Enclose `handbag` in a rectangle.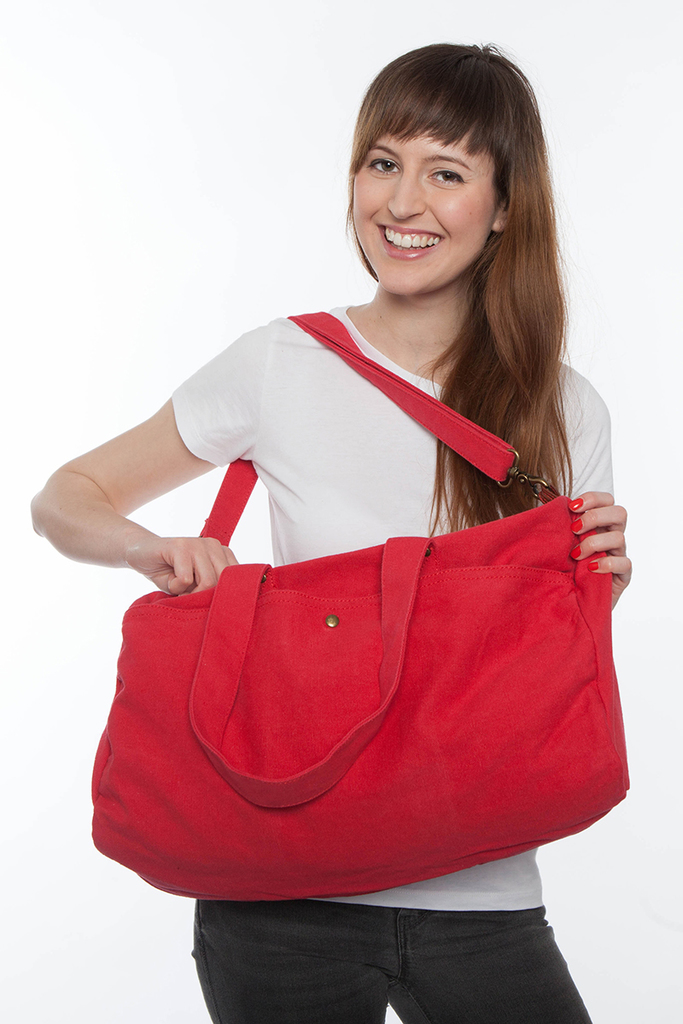
(82,311,626,902).
